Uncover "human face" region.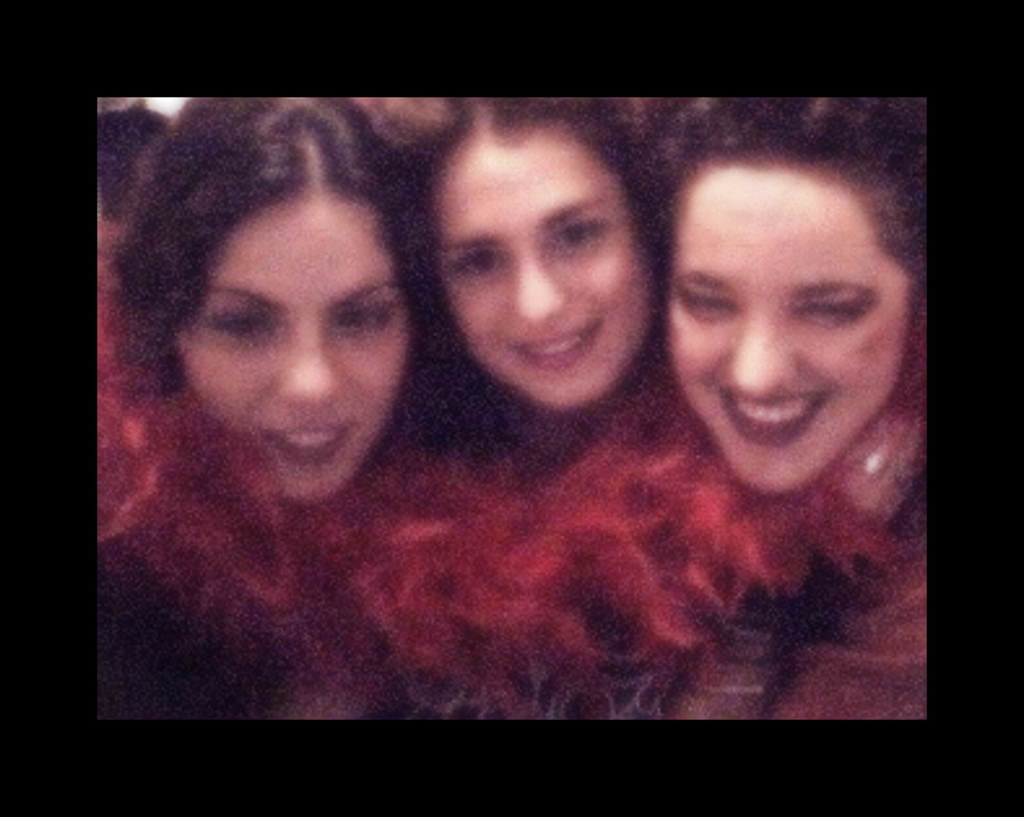
Uncovered: bbox=[429, 132, 648, 406].
